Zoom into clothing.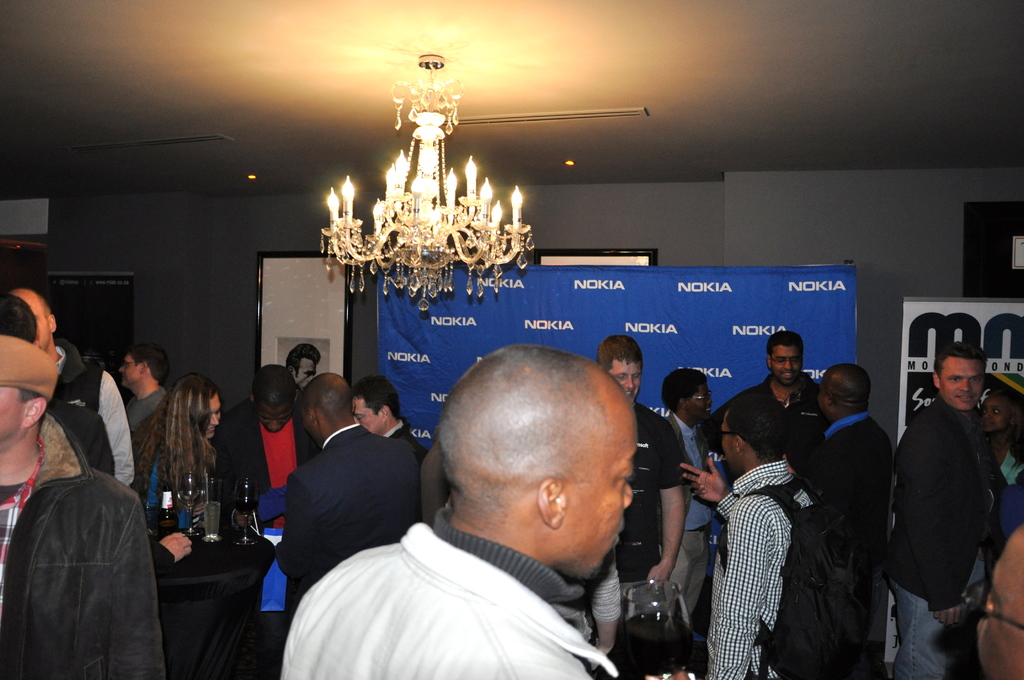
Zoom target: (left=213, top=398, right=322, bottom=529).
